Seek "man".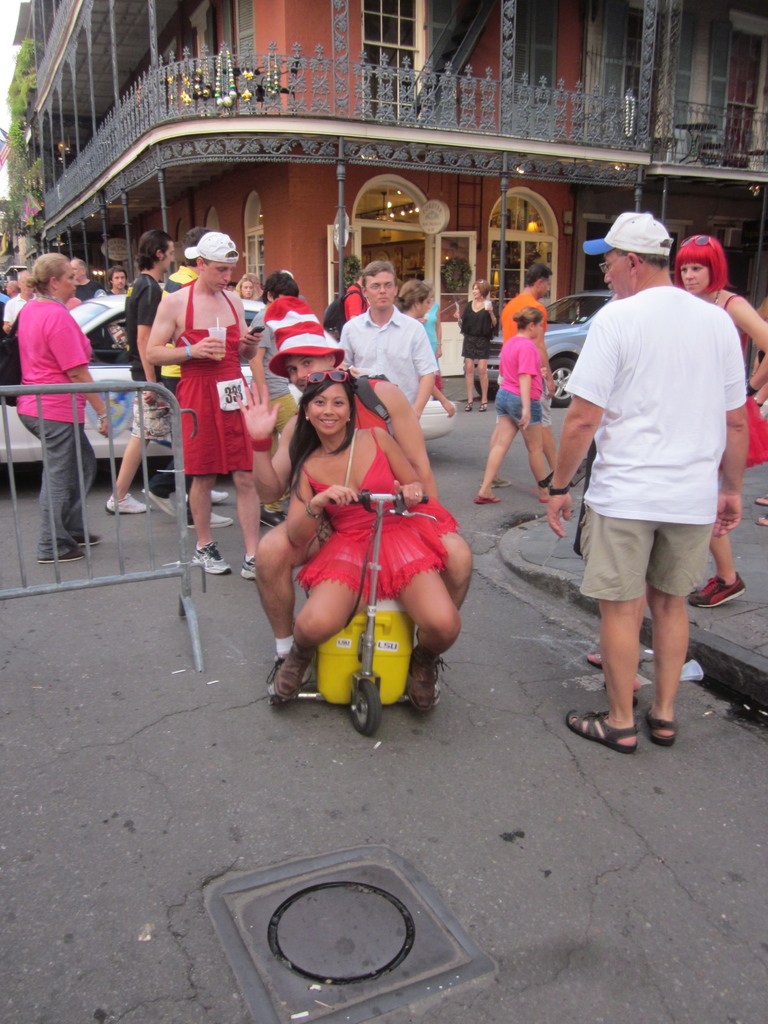
(x1=104, y1=265, x2=127, y2=300).
